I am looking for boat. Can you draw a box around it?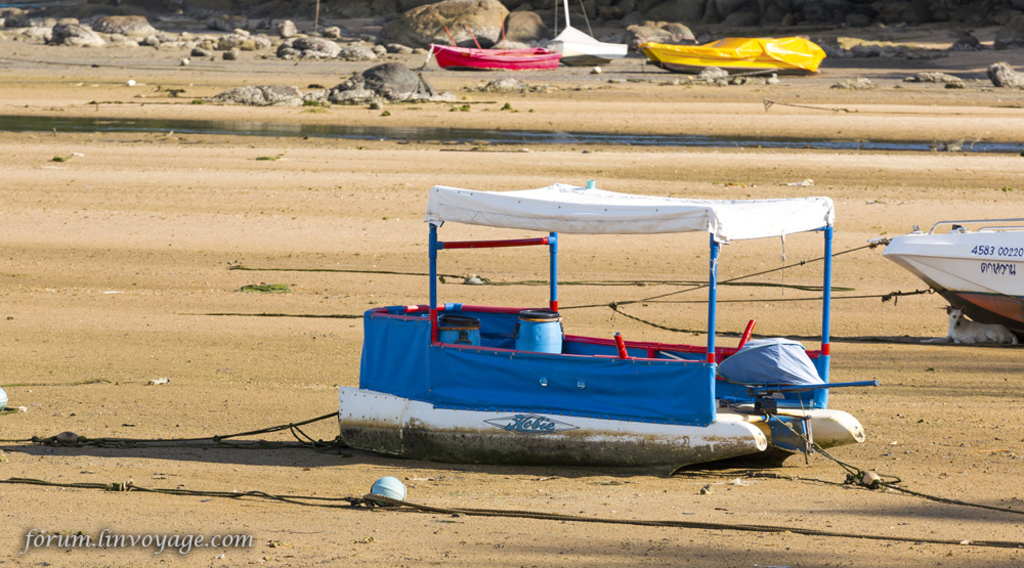
Sure, the bounding box is detection(545, 0, 635, 64).
